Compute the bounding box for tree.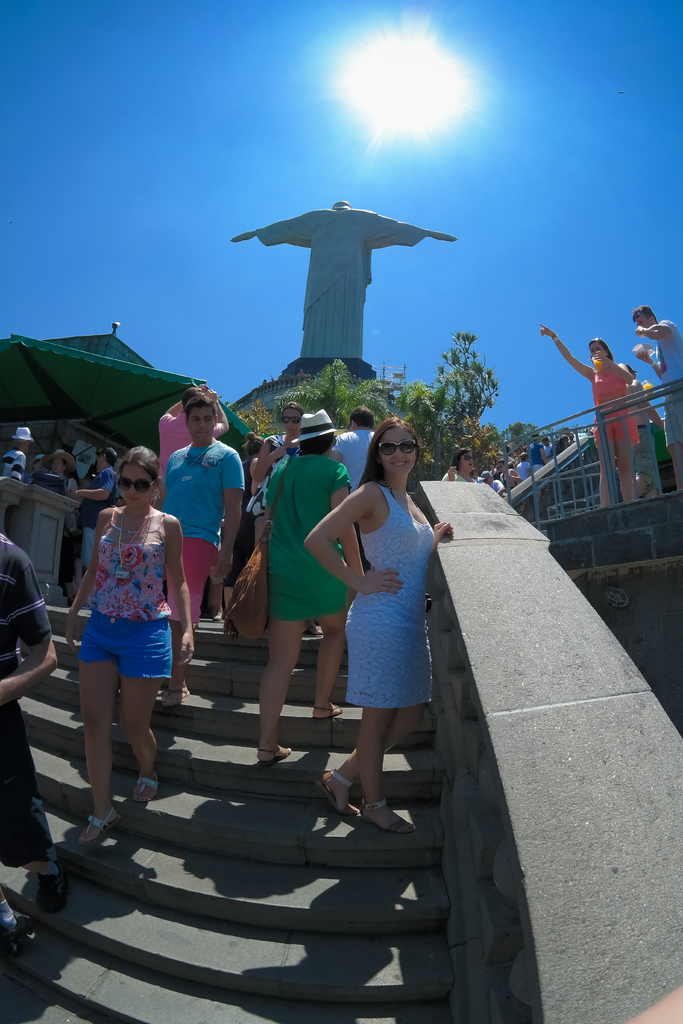
<box>490,420,554,454</box>.
